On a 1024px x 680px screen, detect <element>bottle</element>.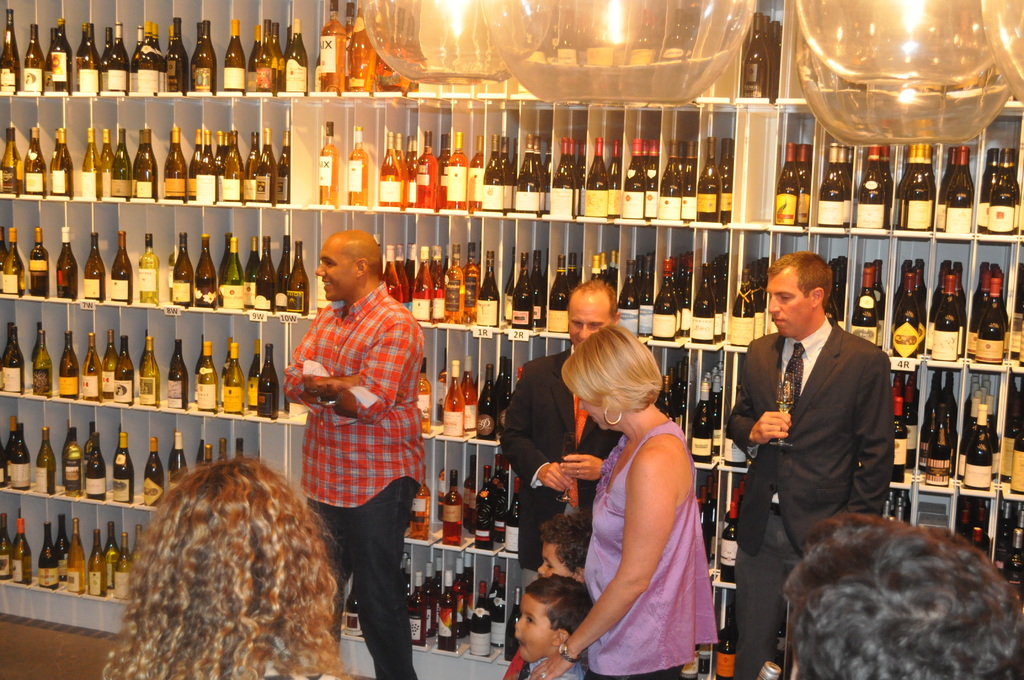
BBox(9, 520, 28, 581).
